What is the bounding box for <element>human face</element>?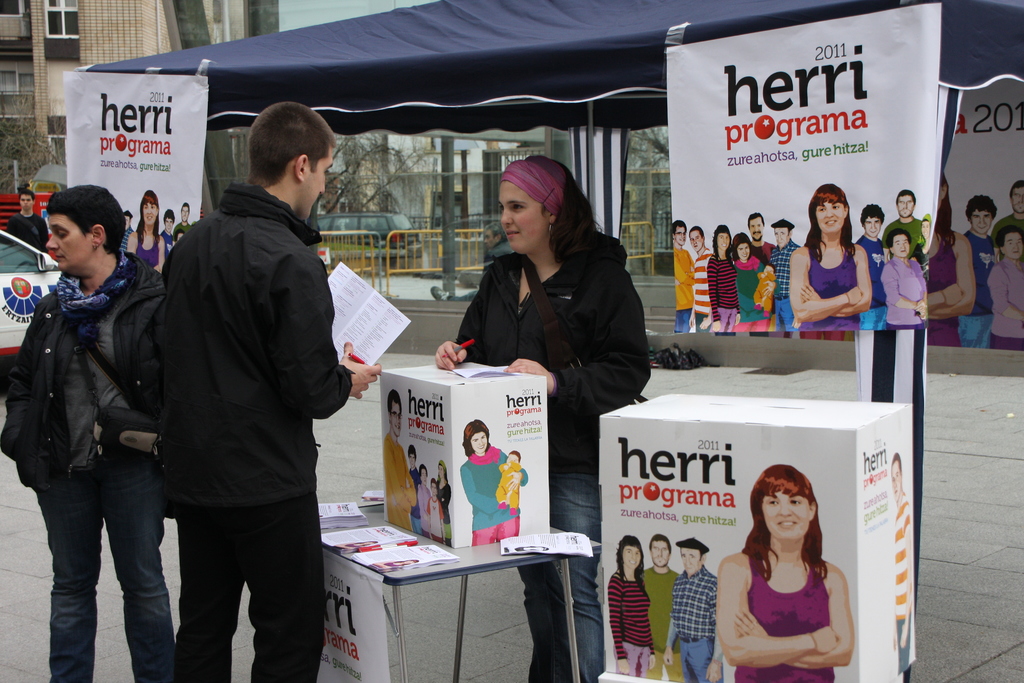
<bbox>774, 227, 790, 248</bbox>.
